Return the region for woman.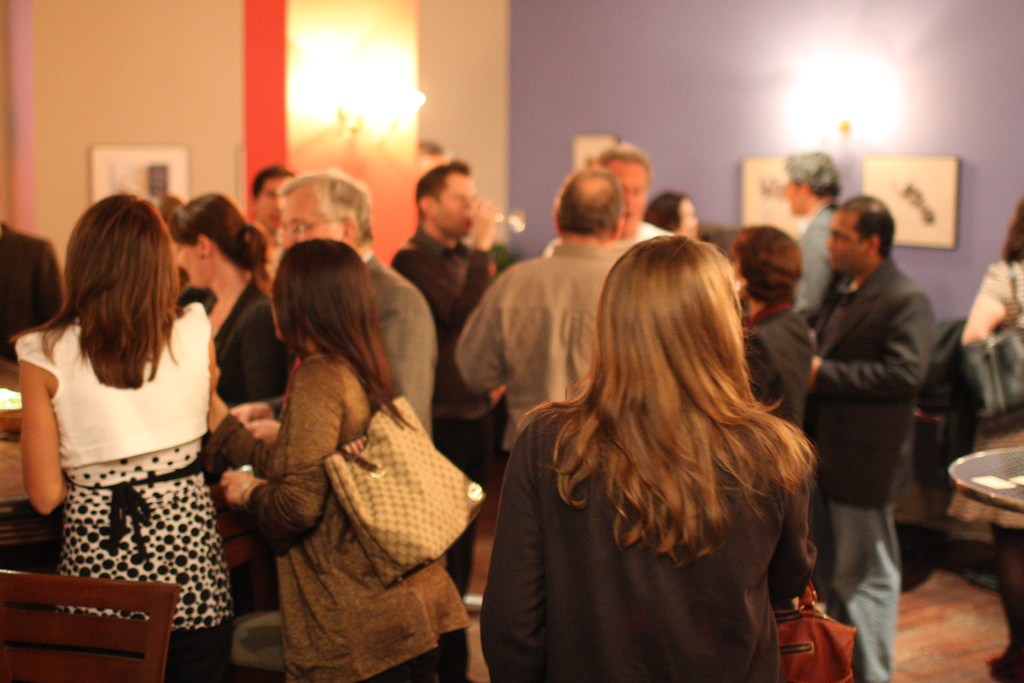
{"left": 203, "top": 236, "right": 477, "bottom": 682}.
